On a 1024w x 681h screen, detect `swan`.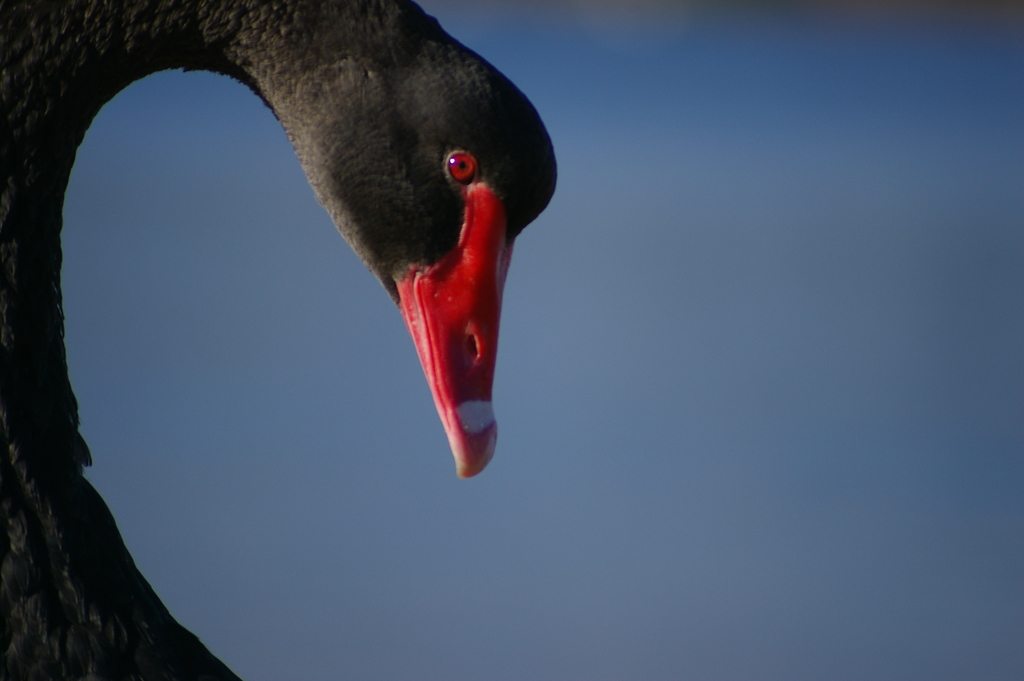
box=[0, 0, 561, 680].
